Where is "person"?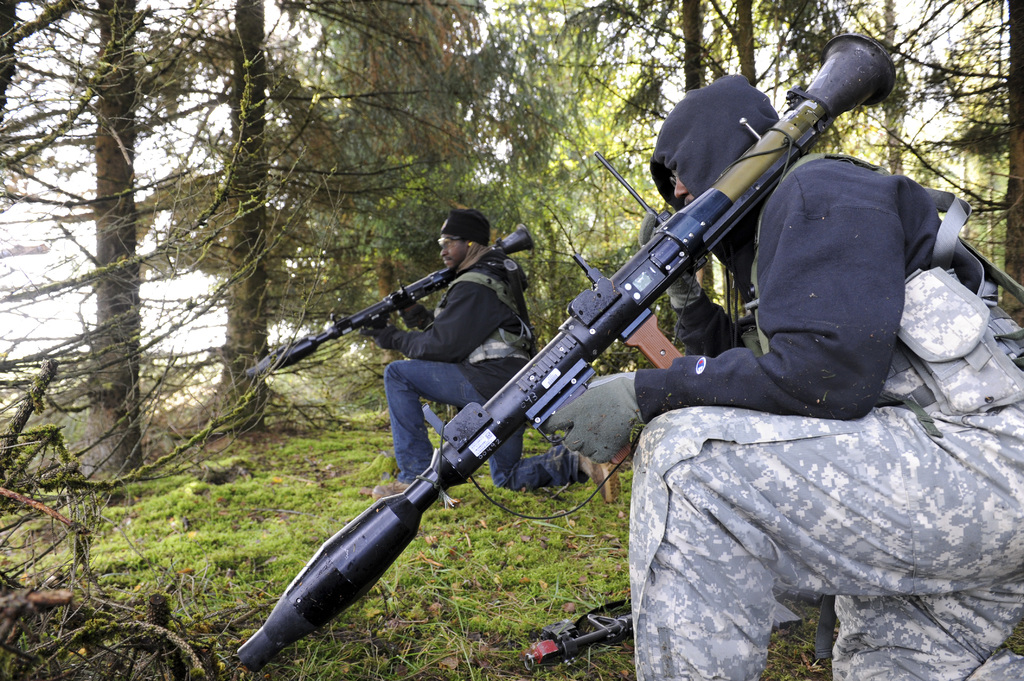
640, 31, 949, 501.
